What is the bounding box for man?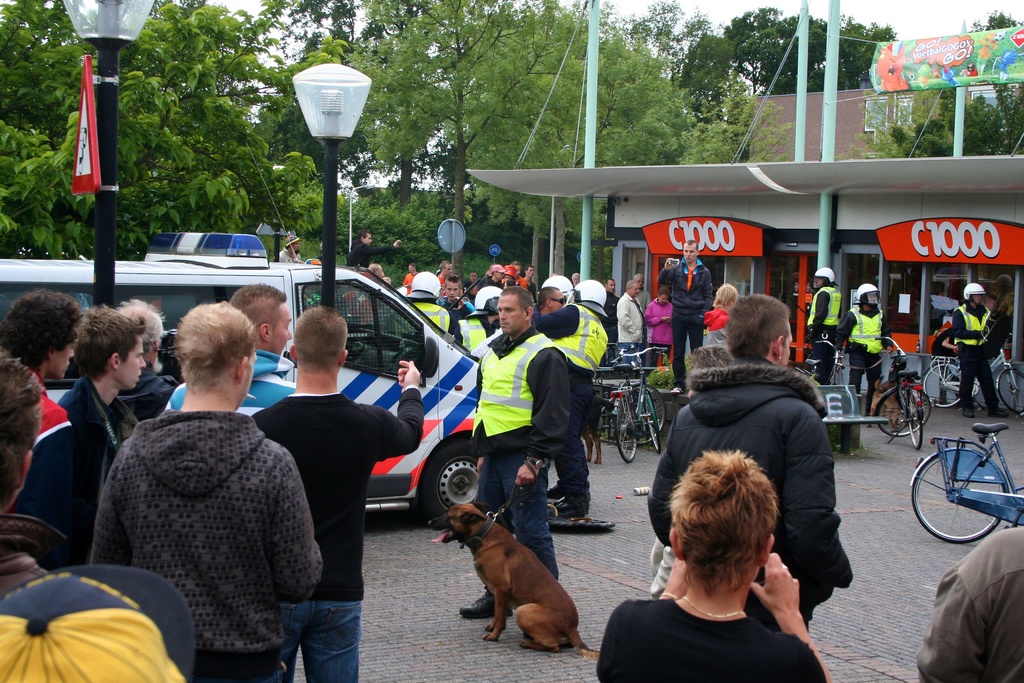
947 284 1009 422.
